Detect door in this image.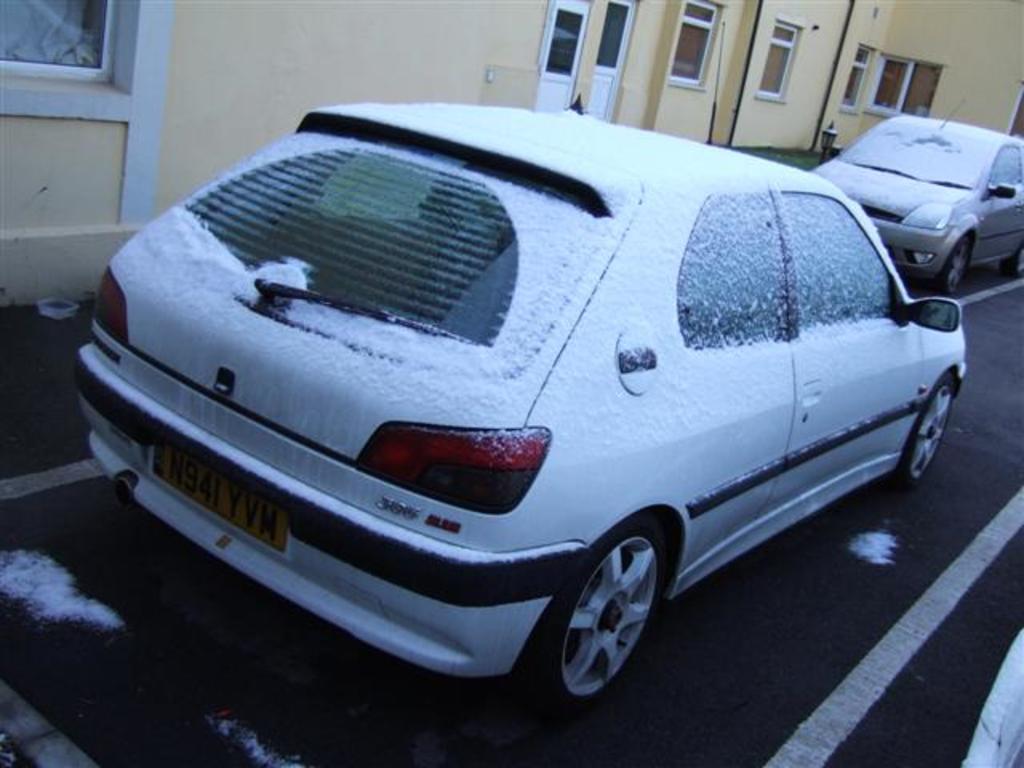
Detection: l=587, t=0, r=634, b=120.
